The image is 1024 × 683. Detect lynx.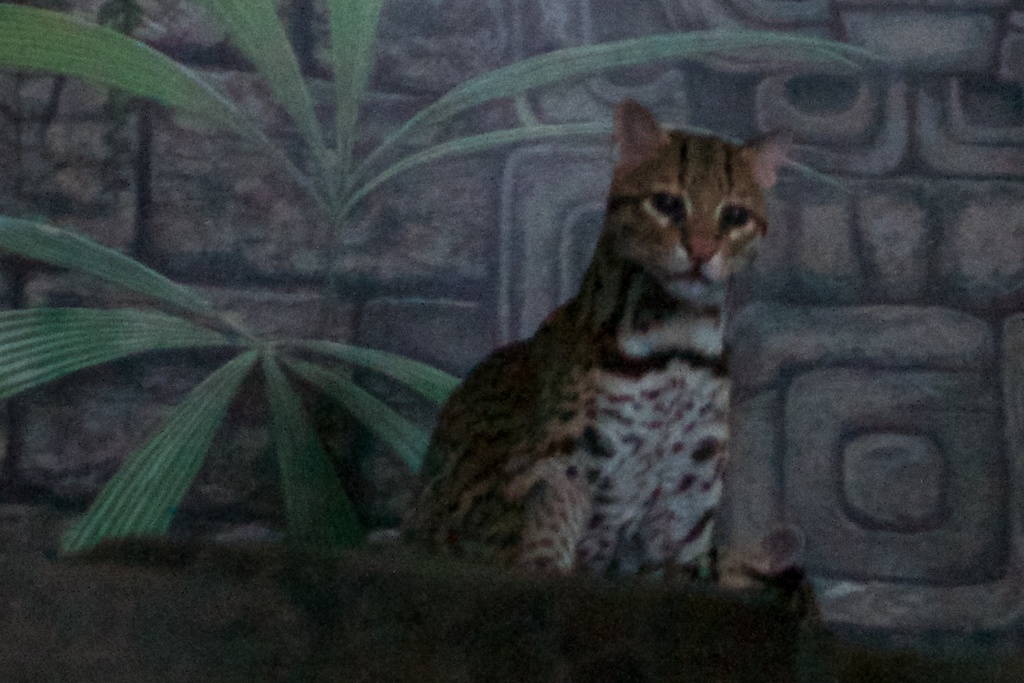
Detection: [398,100,793,573].
